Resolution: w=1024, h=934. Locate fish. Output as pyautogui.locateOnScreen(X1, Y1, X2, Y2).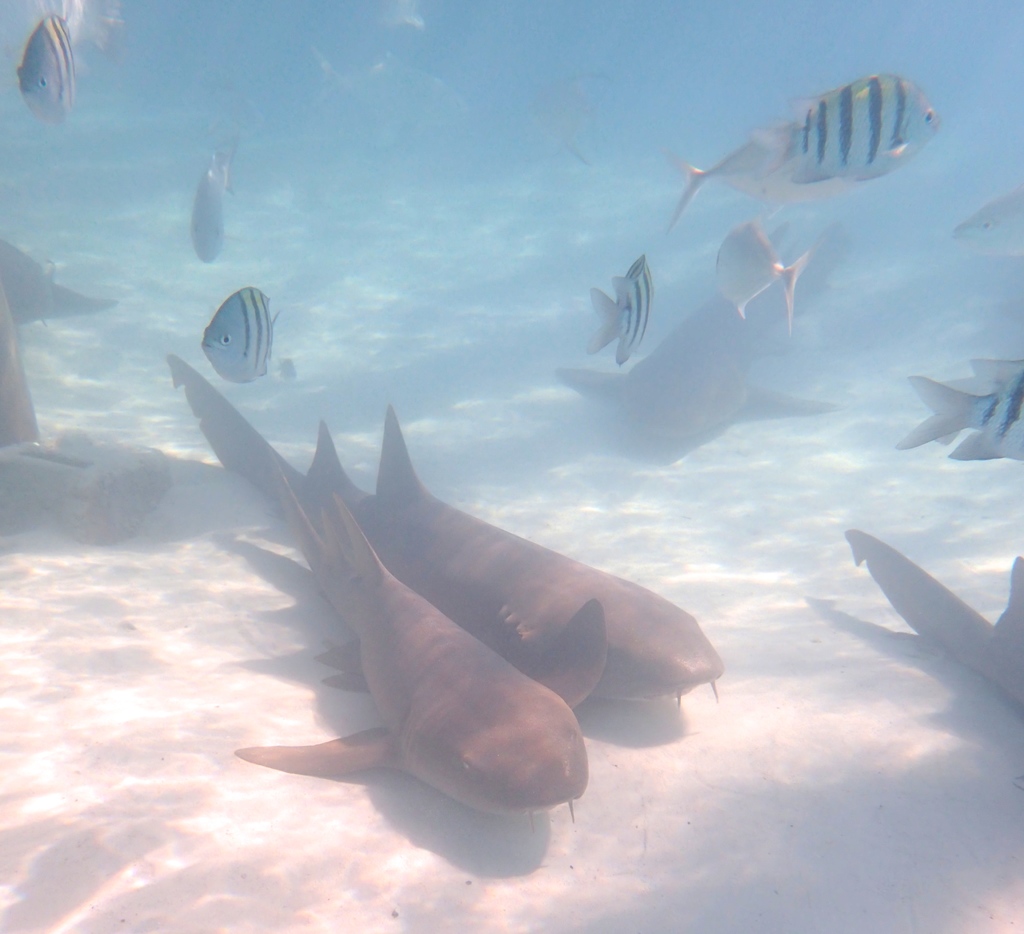
pyautogui.locateOnScreen(235, 458, 605, 830).
